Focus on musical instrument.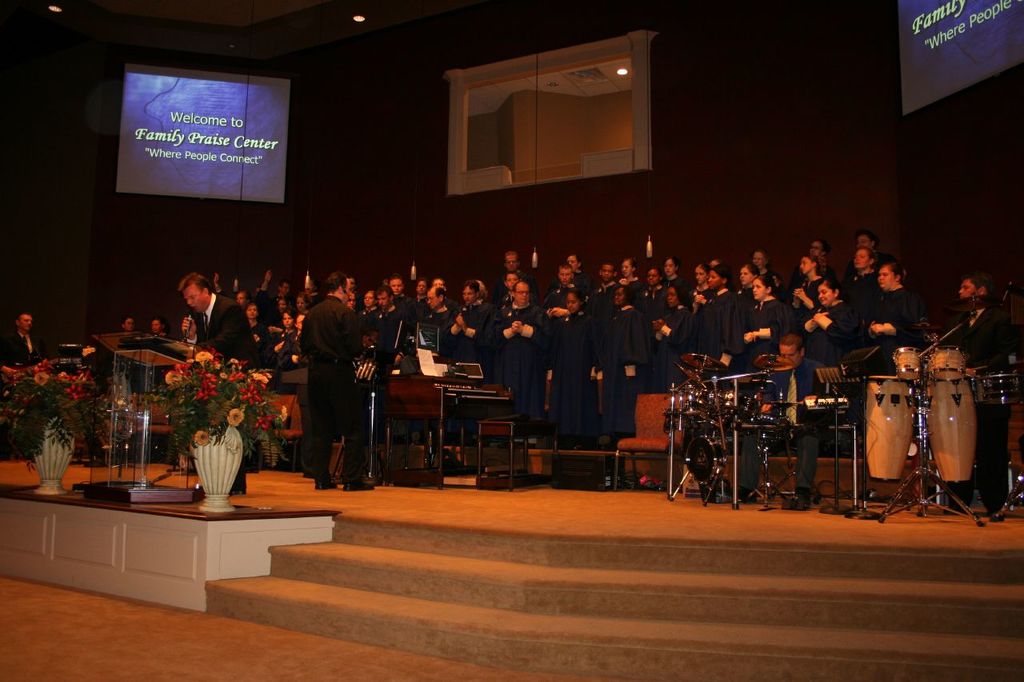
Focused at pyautogui.locateOnScreen(281, 308, 510, 500).
